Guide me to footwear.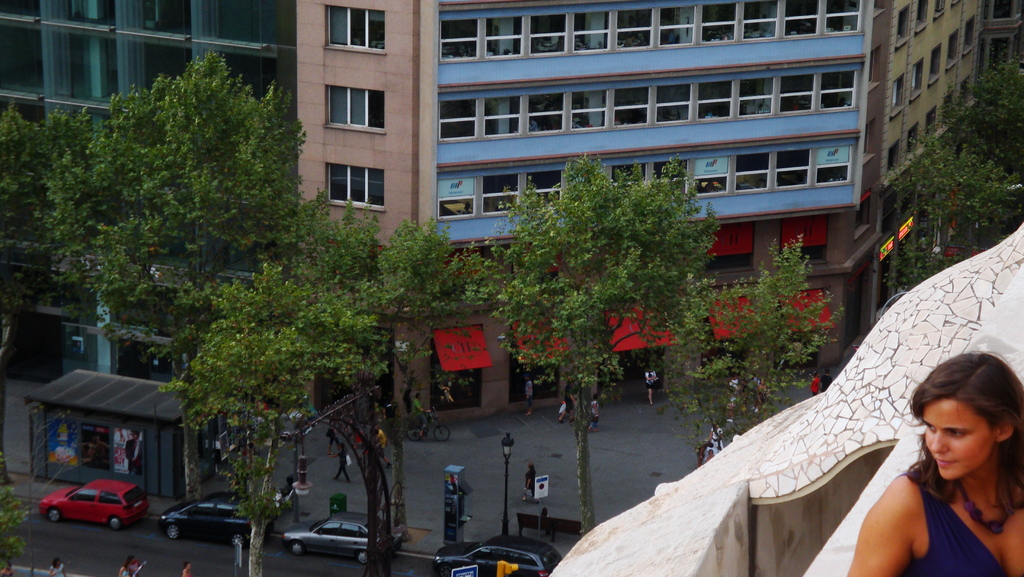
Guidance: locate(536, 499, 541, 503).
